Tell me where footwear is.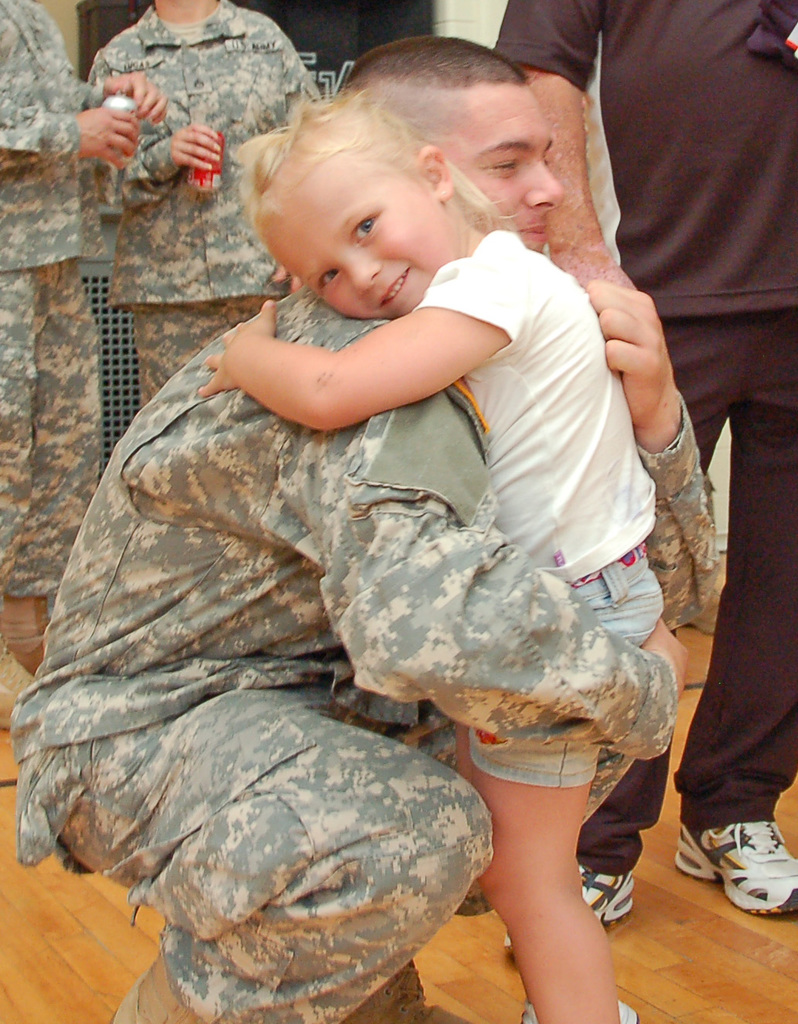
footwear is at box=[507, 853, 640, 943].
